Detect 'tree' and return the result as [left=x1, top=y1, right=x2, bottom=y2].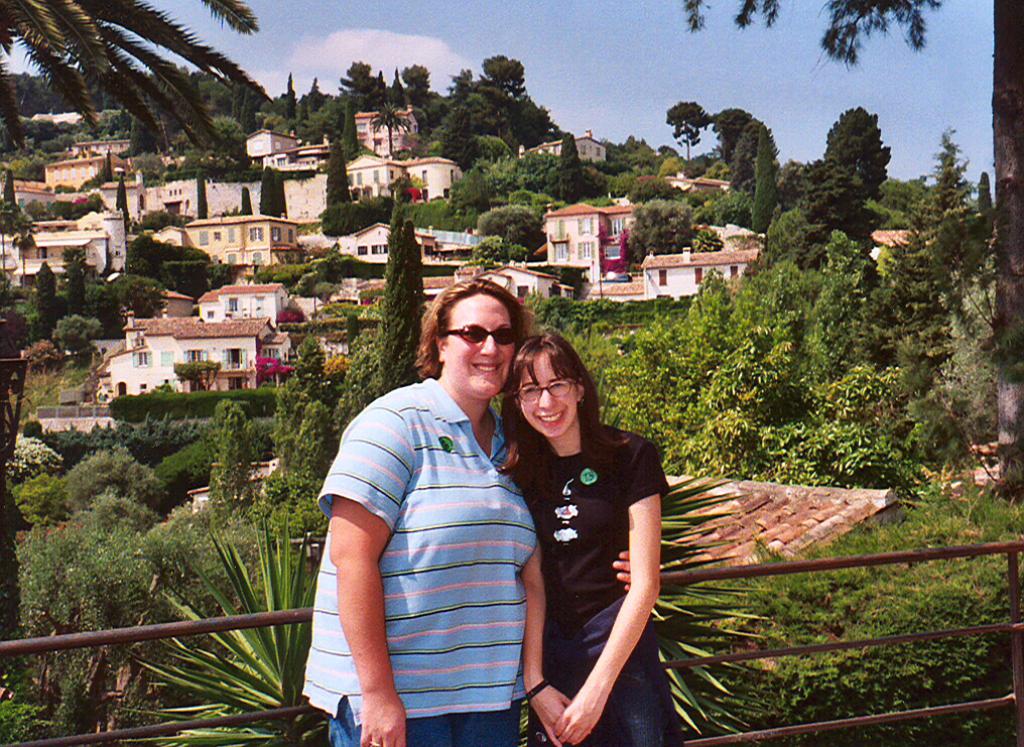
[left=663, top=97, right=719, bottom=158].
